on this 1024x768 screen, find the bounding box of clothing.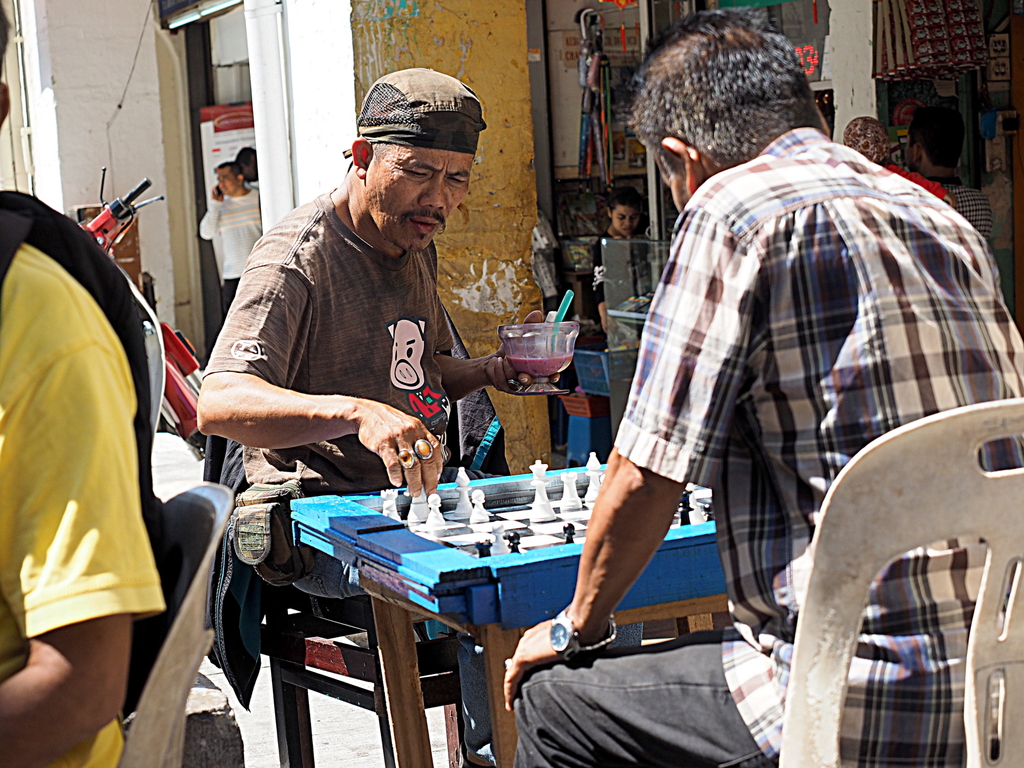
Bounding box: x1=202, y1=193, x2=513, y2=760.
